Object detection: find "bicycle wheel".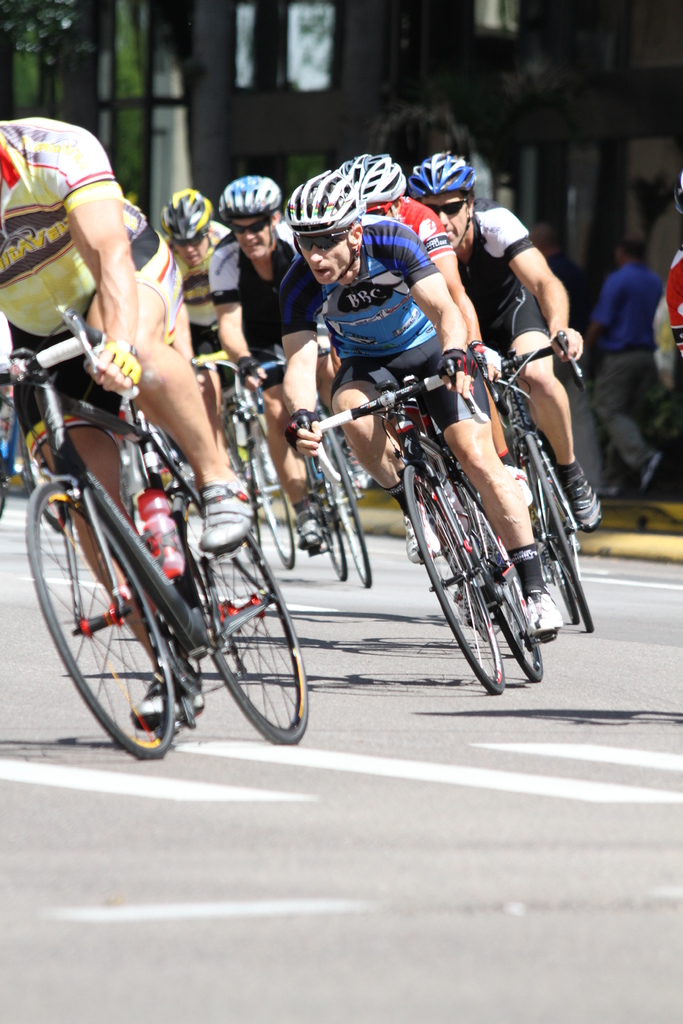
region(23, 474, 177, 757).
